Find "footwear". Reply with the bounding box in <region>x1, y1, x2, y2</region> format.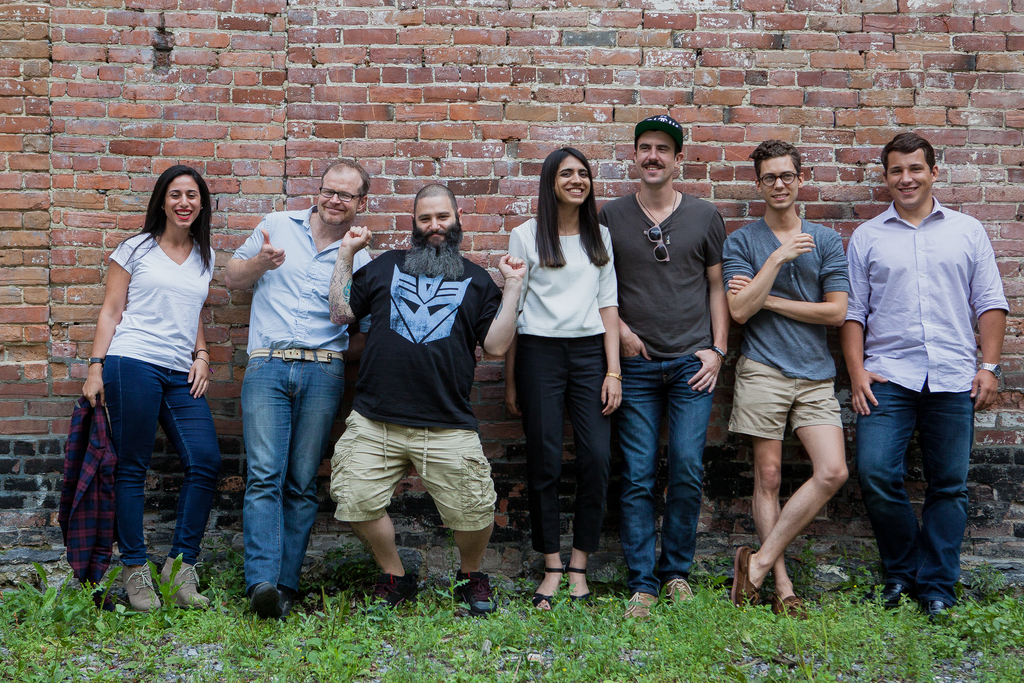
<region>249, 573, 281, 623</region>.
